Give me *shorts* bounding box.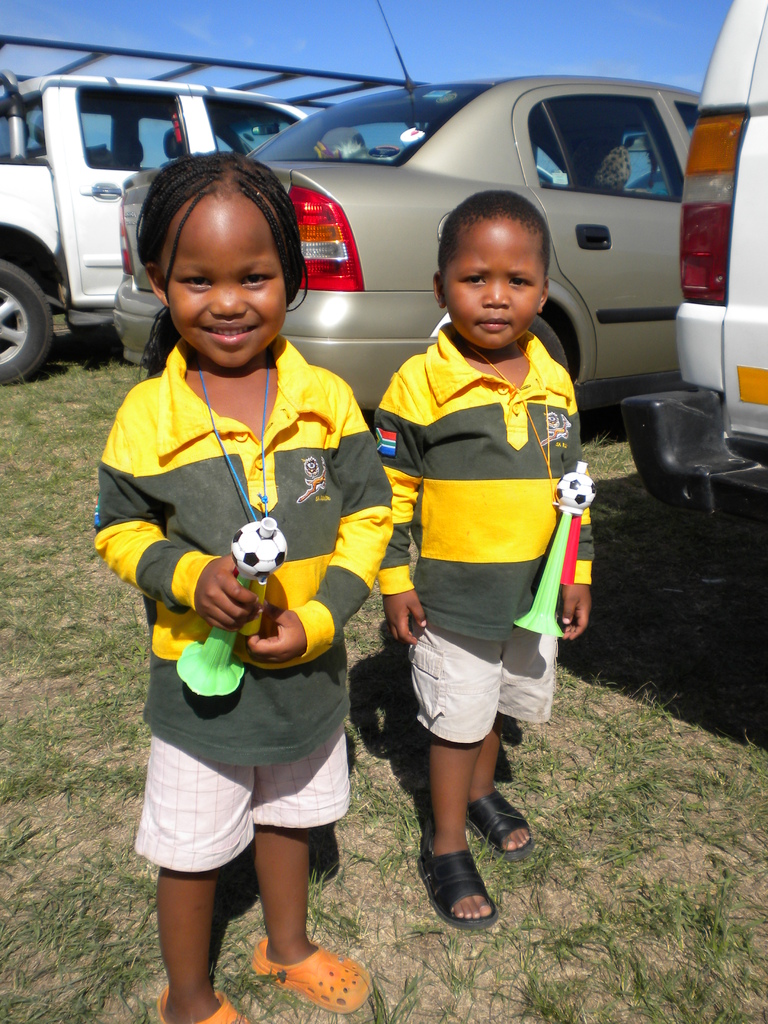
region(401, 602, 570, 753).
